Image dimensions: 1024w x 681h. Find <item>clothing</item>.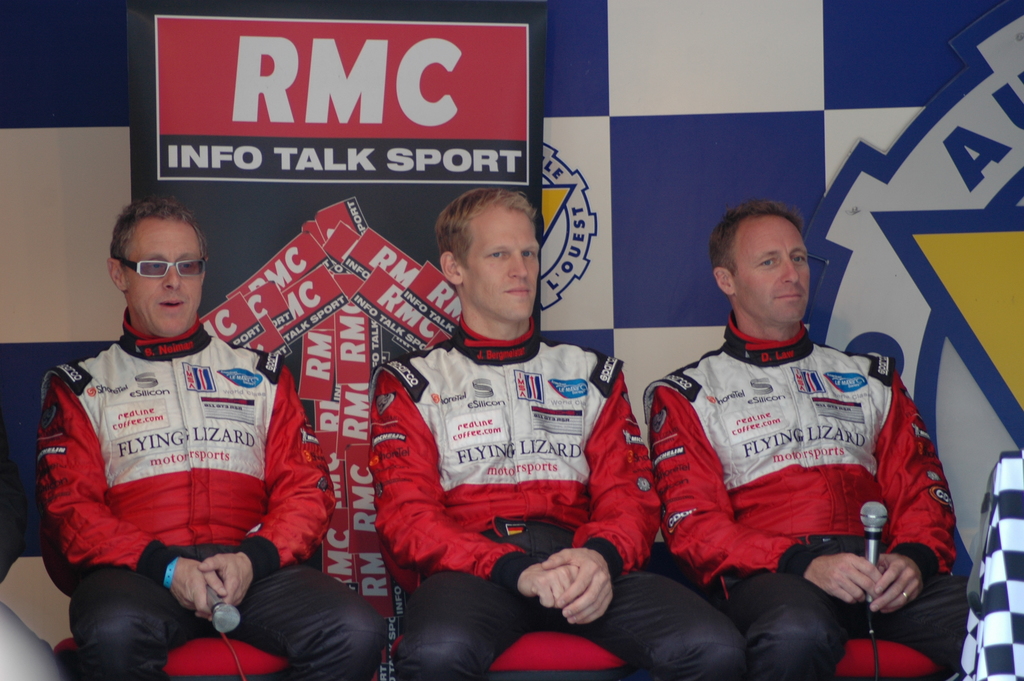
bbox(360, 306, 744, 680).
